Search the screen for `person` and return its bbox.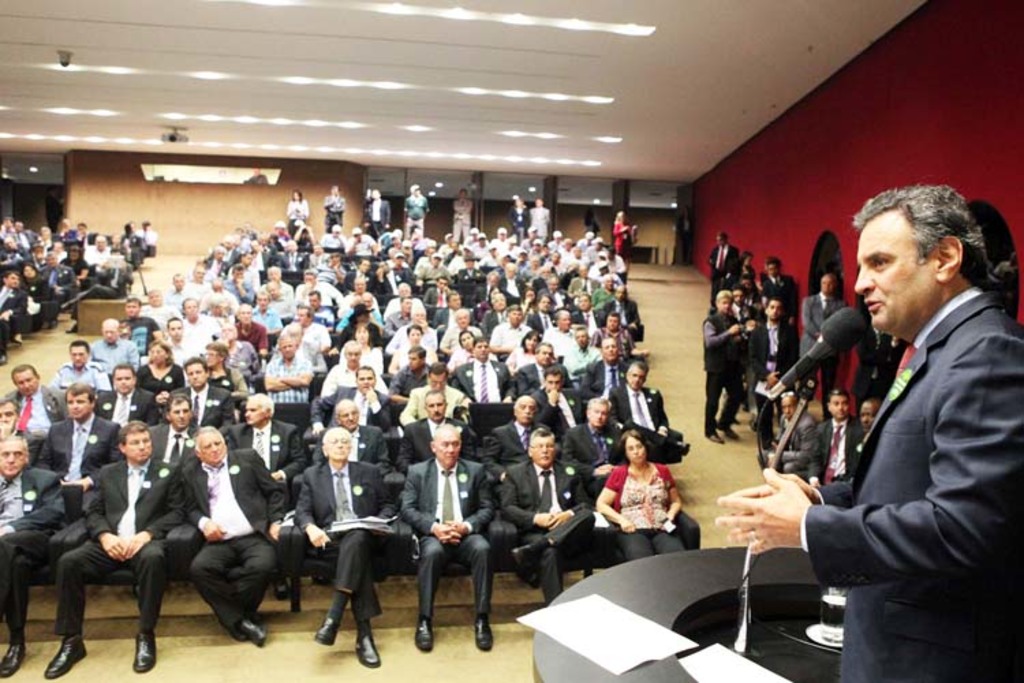
Found: pyautogui.locateOnScreen(610, 441, 685, 566).
